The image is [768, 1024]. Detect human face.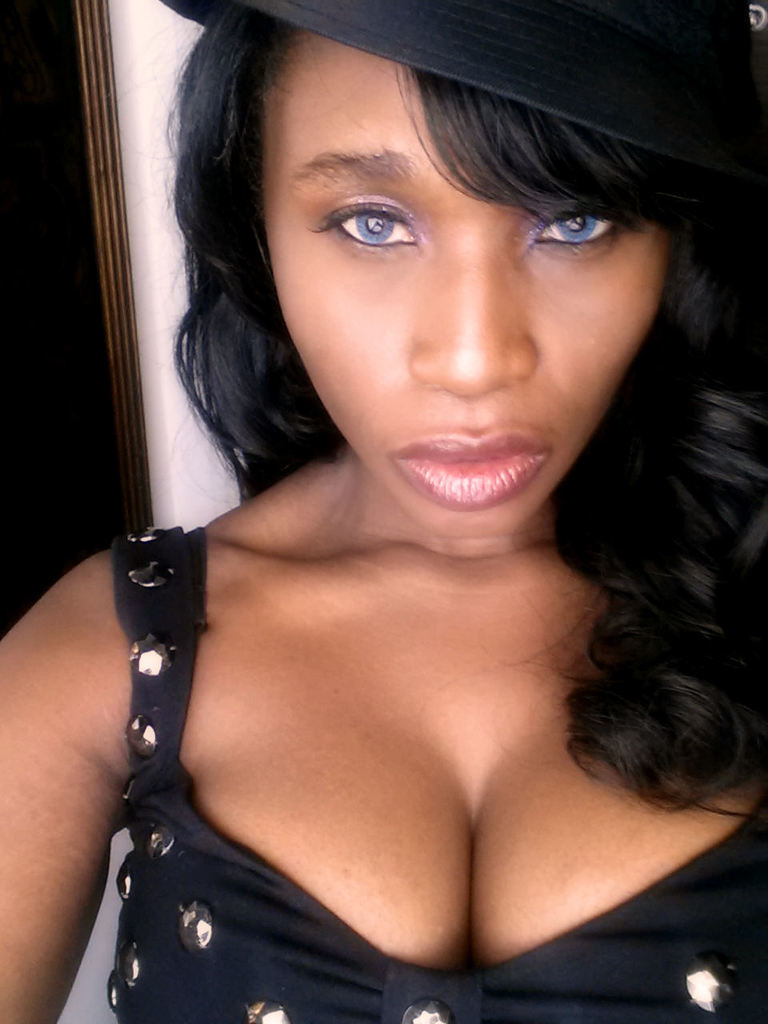
Detection: [left=258, top=22, right=683, bottom=536].
